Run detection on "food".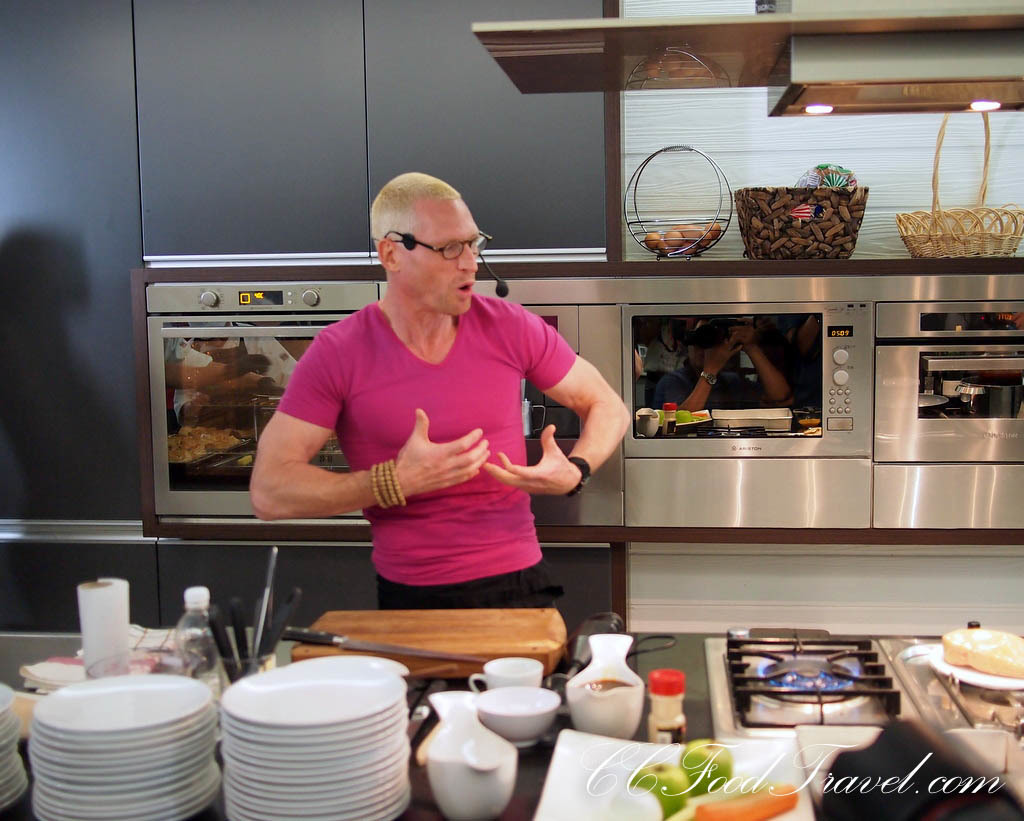
Result: box(603, 735, 795, 820).
